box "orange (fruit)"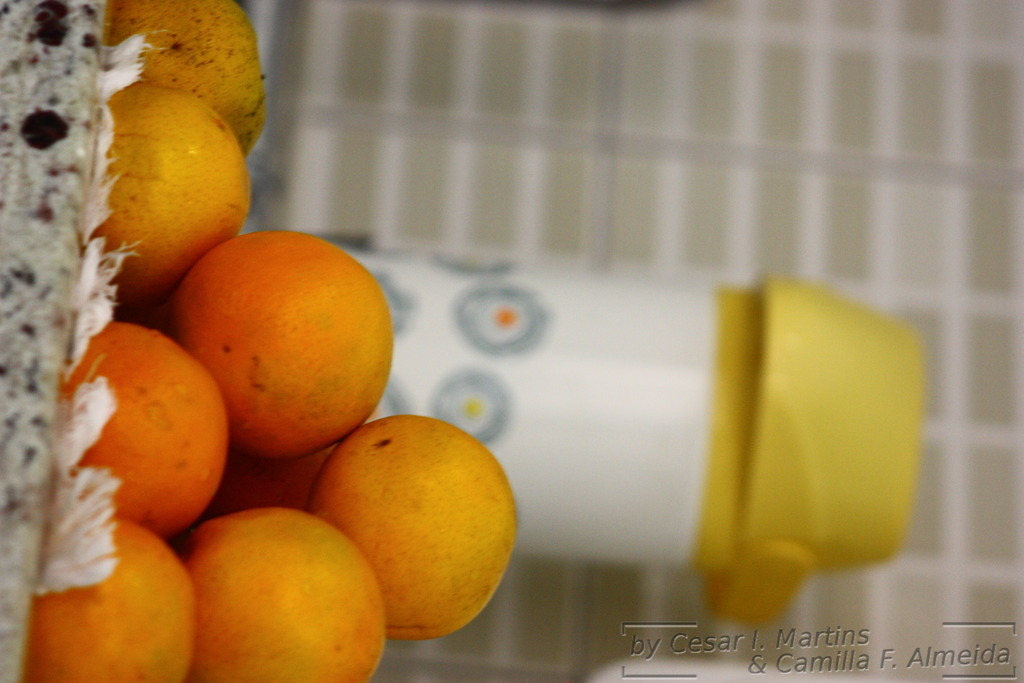
detection(101, 0, 278, 141)
